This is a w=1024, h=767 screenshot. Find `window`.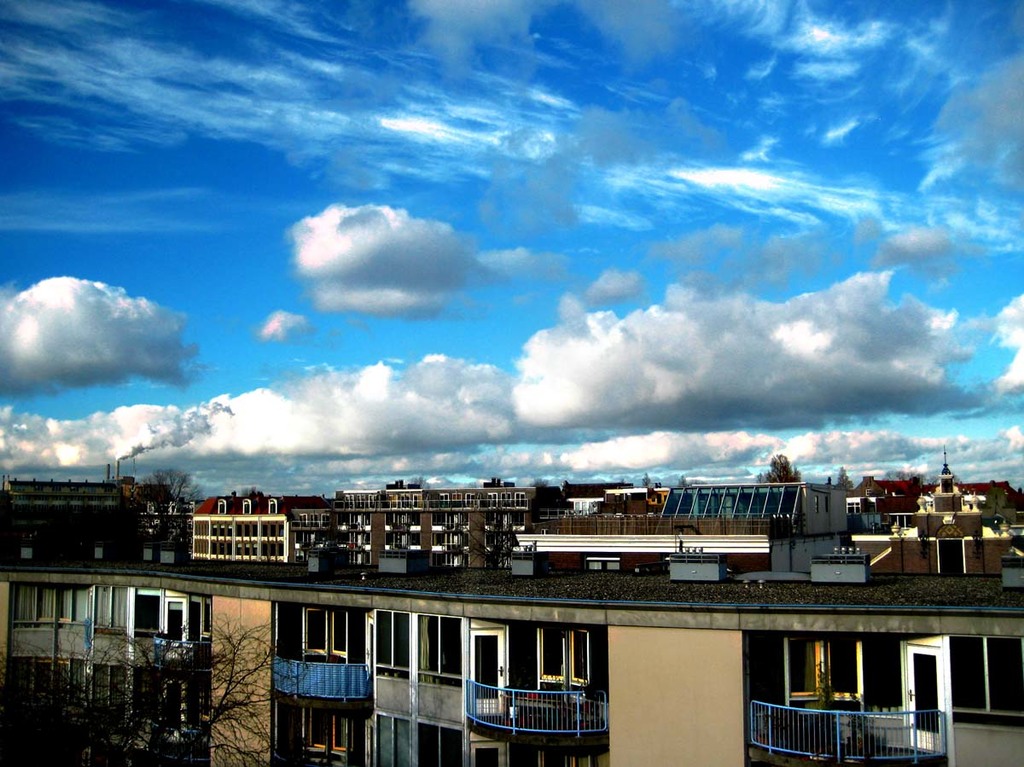
Bounding box: l=71, t=496, r=83, b=498.
